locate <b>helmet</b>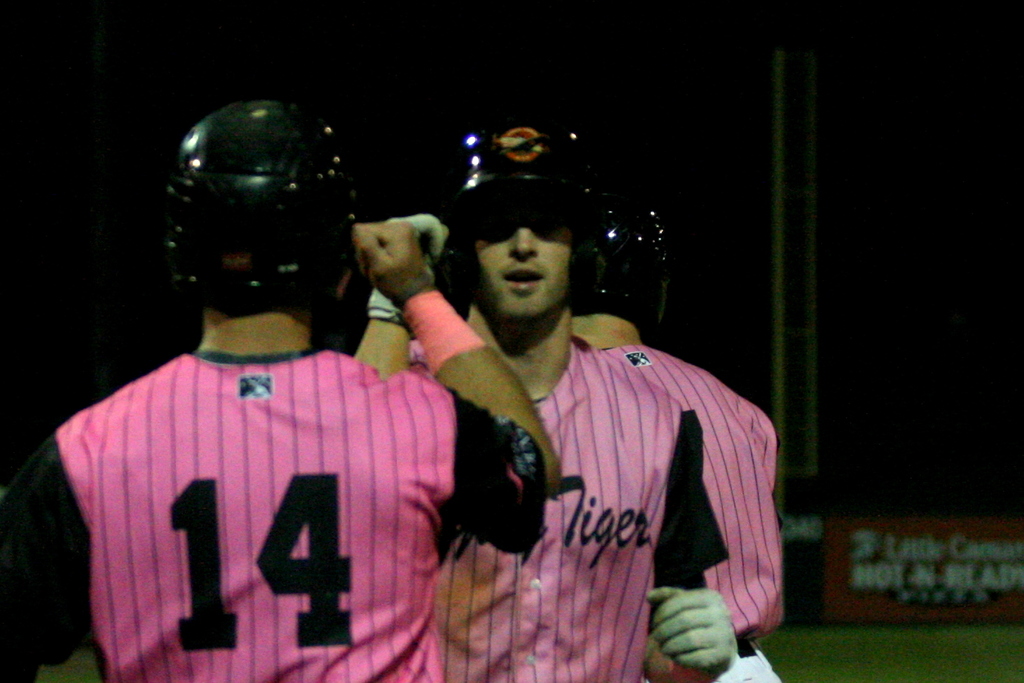
crop(147, 106, 360, 336)
